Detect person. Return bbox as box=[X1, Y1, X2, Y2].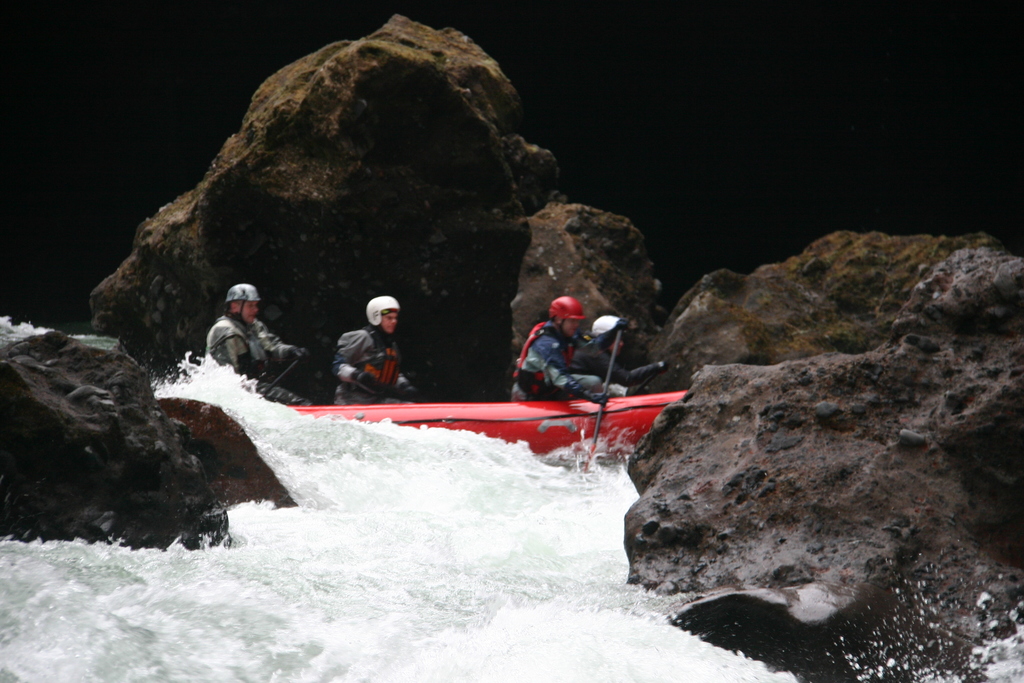
box=[206, 283, 309, 407].
